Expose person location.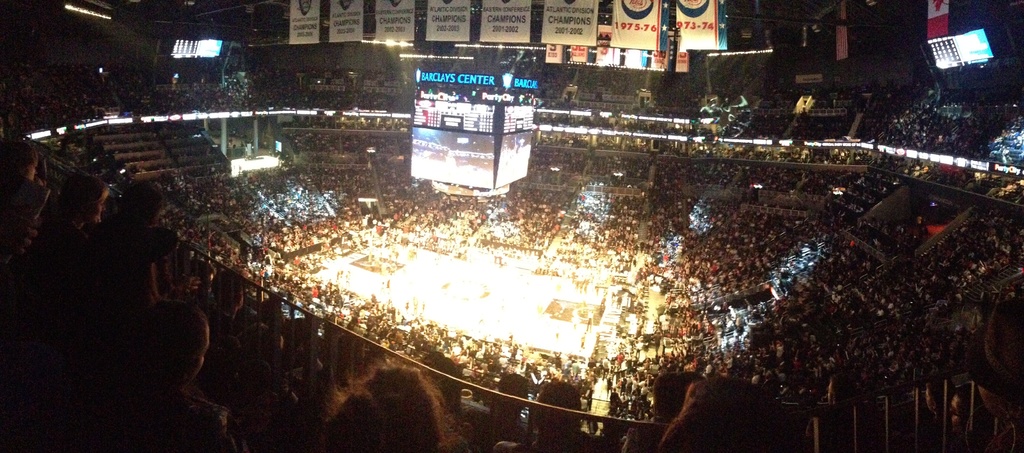
Exposed at [x1=319, y1=362, x2=448, y2=452].
